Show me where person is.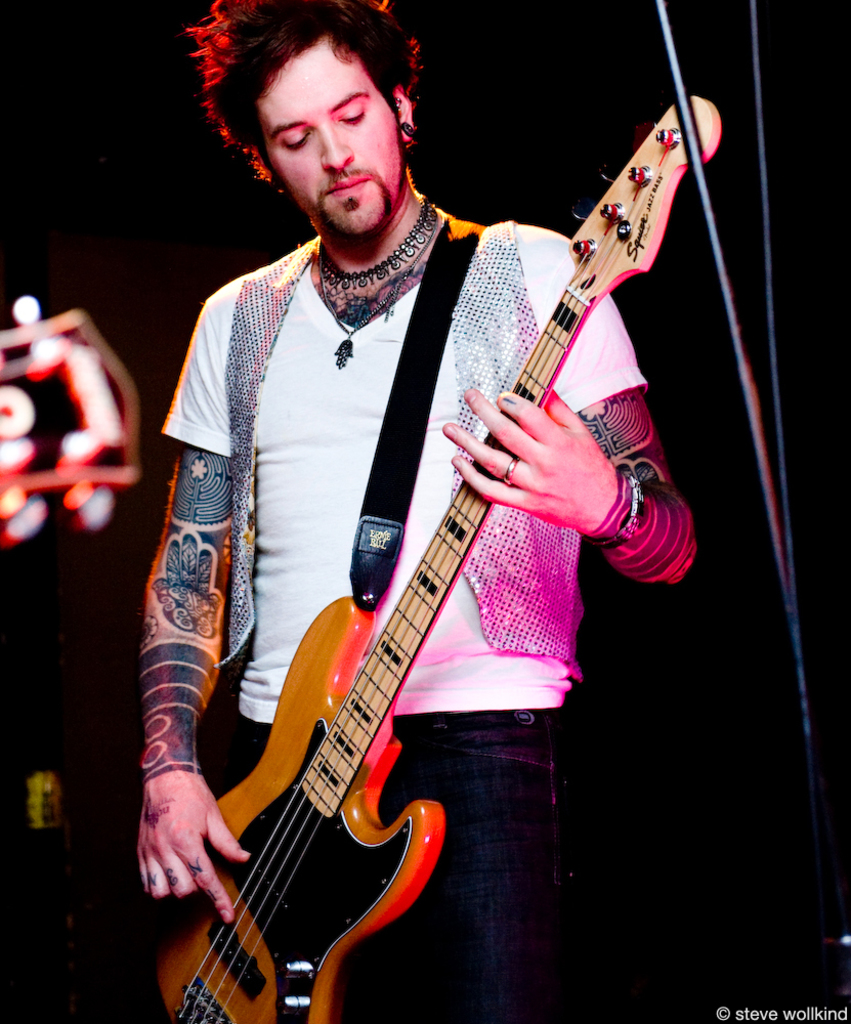
person is at bbox(130, 0, 696, 1023).
